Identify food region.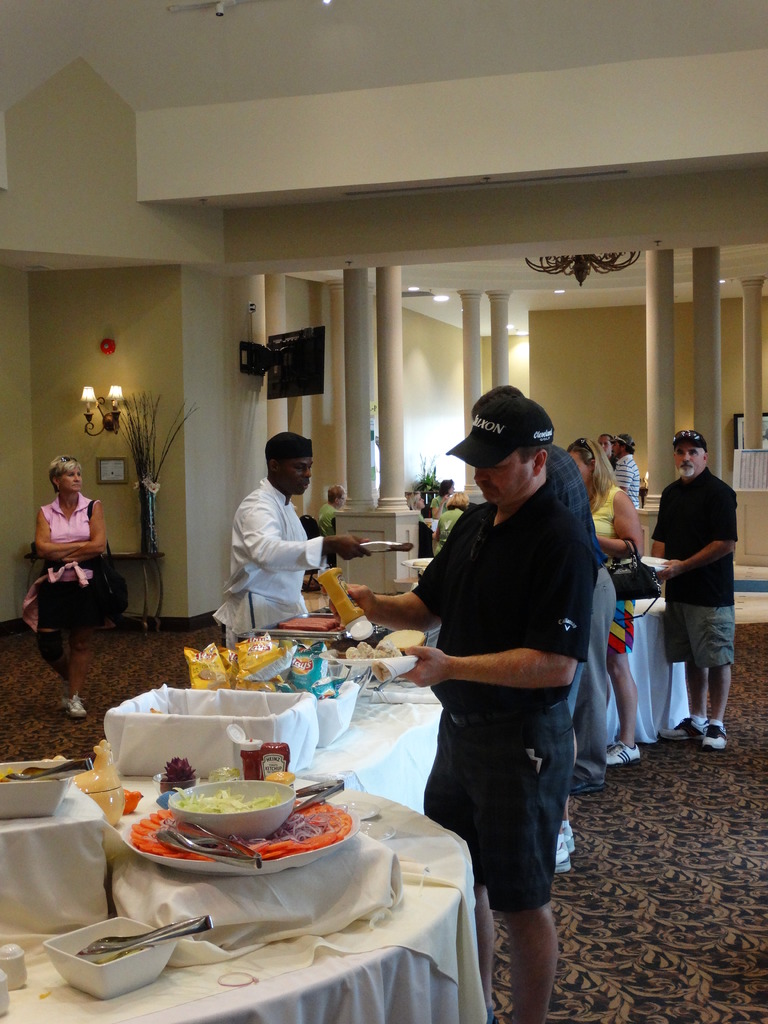
Region: crop(154, 777, 292, 840).
